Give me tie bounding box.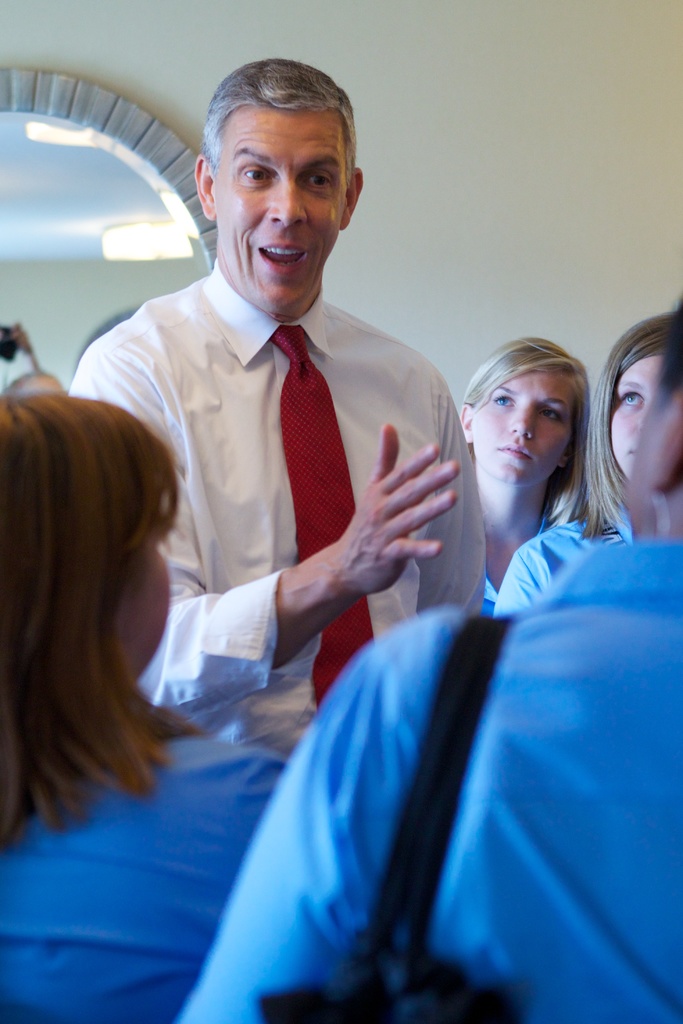
{"left": 275, "top": 314, "right": 379, "bottom": 708}.
